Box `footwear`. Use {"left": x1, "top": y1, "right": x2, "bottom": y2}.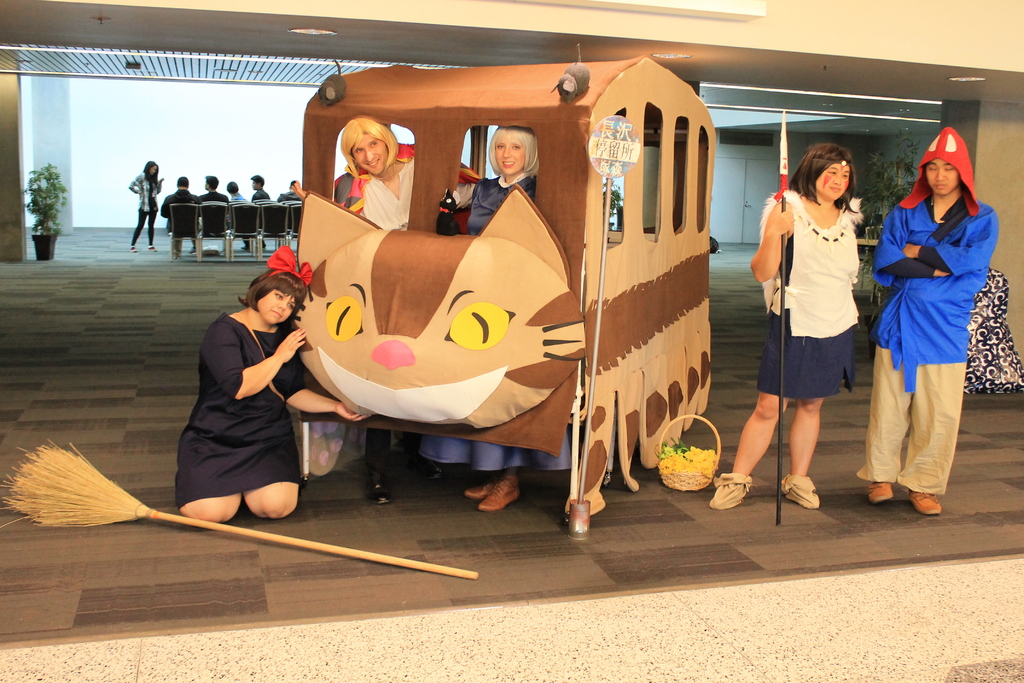
{"left": 366, "top": 480, "right": 392, "bottom": 504}.
